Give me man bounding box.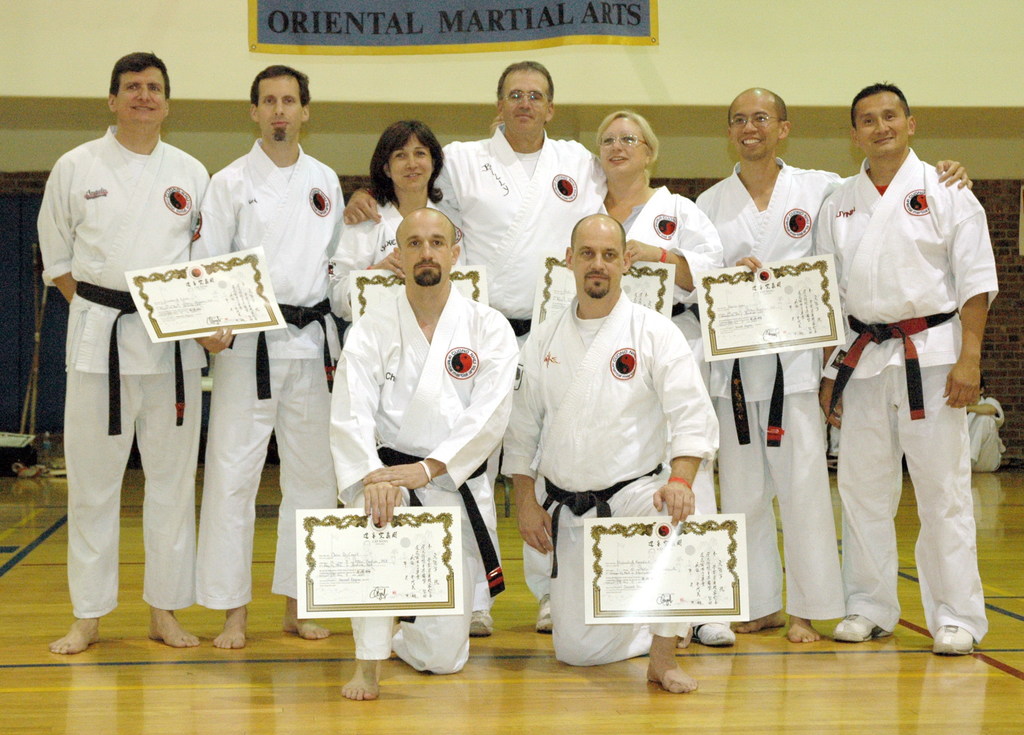
x1=195 y1=65 x2=348 y2=651.
